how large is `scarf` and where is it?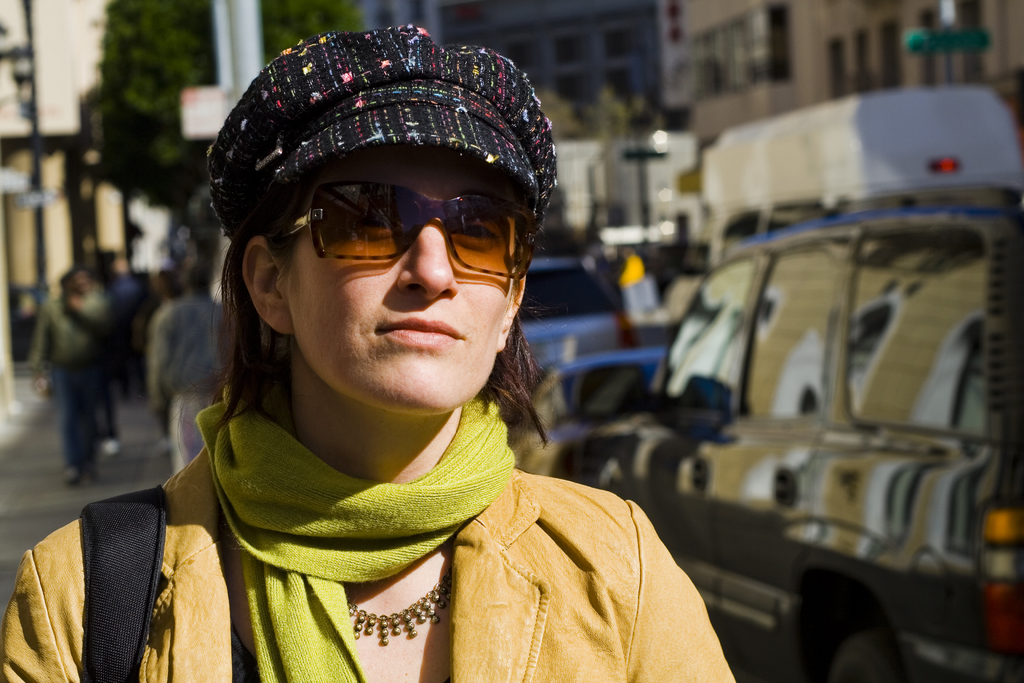
Bounding box: detection(196, 368, 518, 682).
